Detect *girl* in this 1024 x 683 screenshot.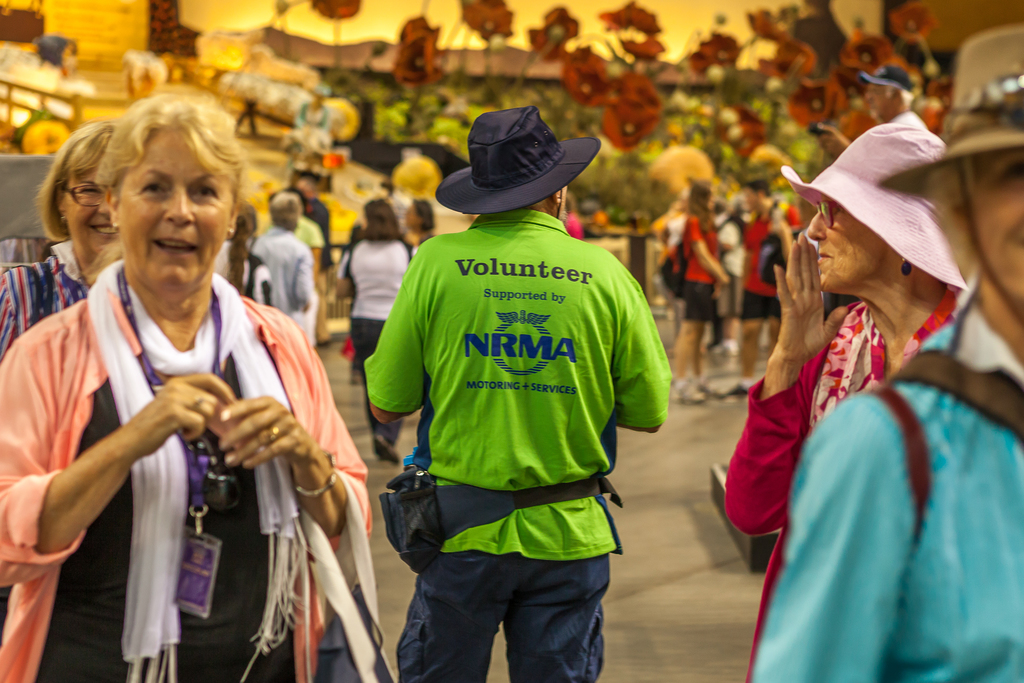
Detection: {"left": 671, "top": 178, "right": 731, "bottom": 400}.
